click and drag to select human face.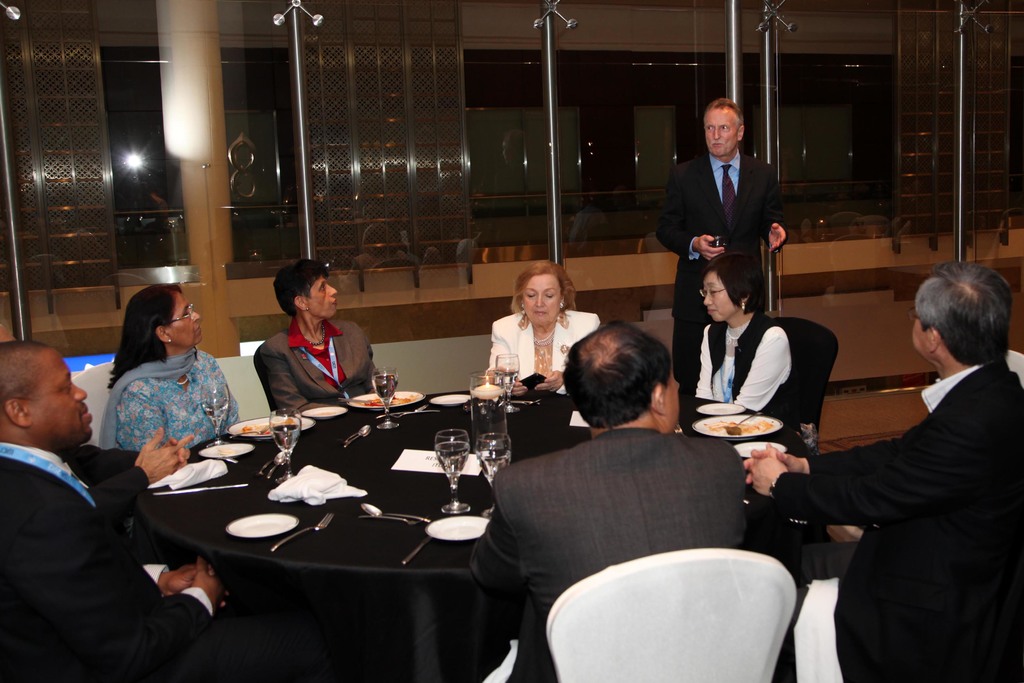
Selection: (x1=704, y1=110, x2=741, y2=156).
